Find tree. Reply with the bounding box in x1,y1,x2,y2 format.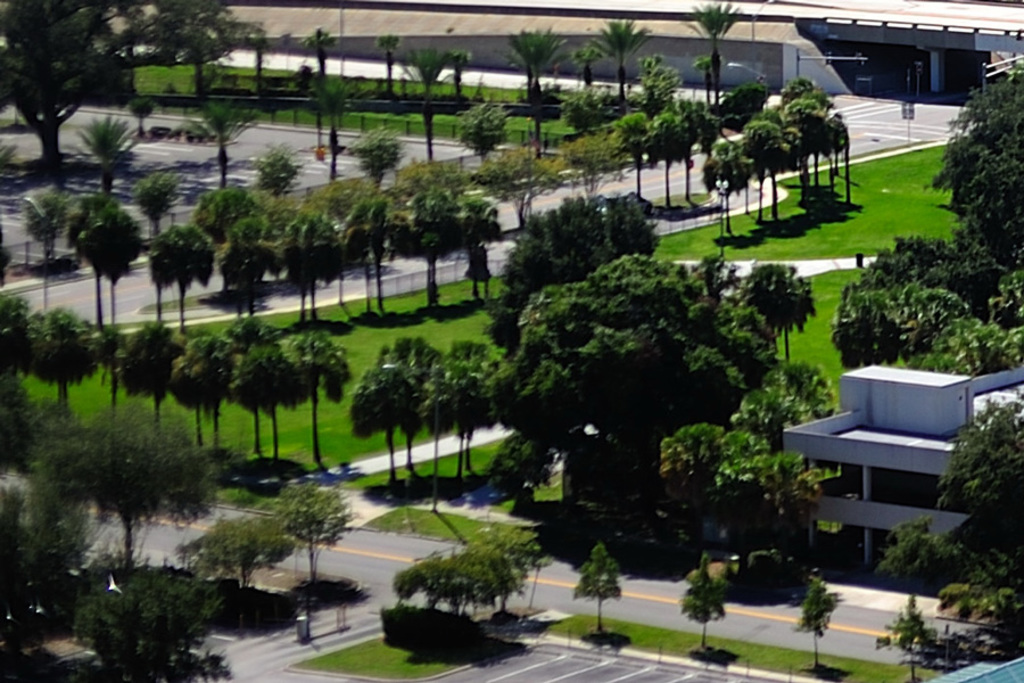
849,270,1023,372.
